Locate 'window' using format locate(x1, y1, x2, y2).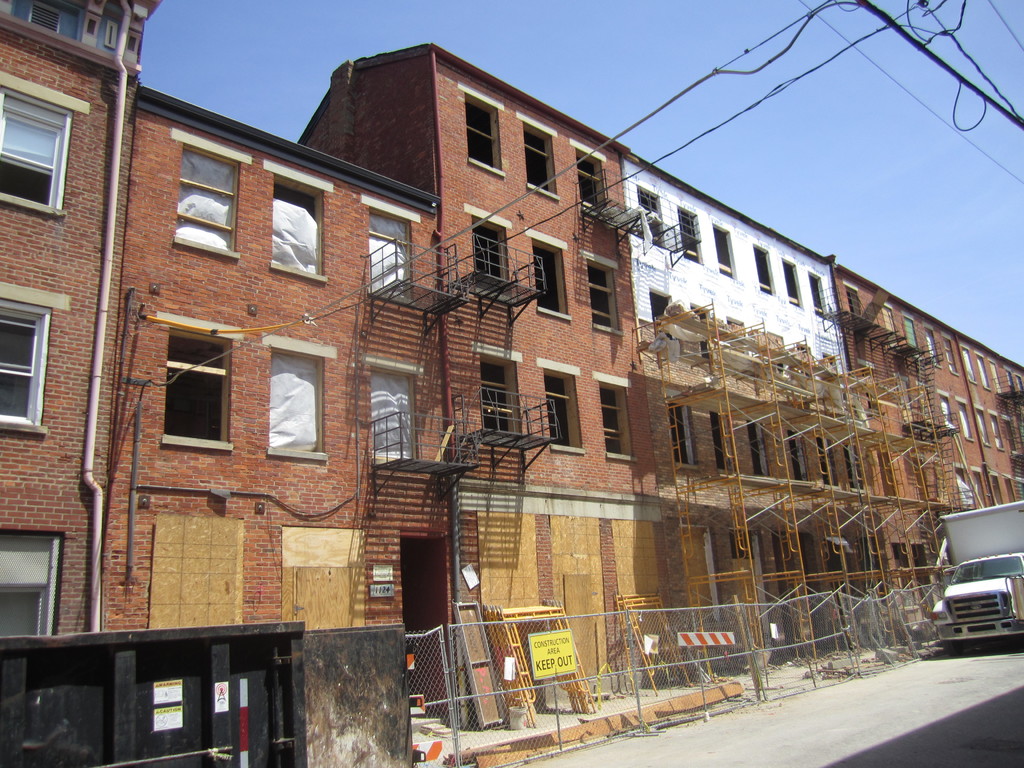
locate(710, 225, 735, 273).
